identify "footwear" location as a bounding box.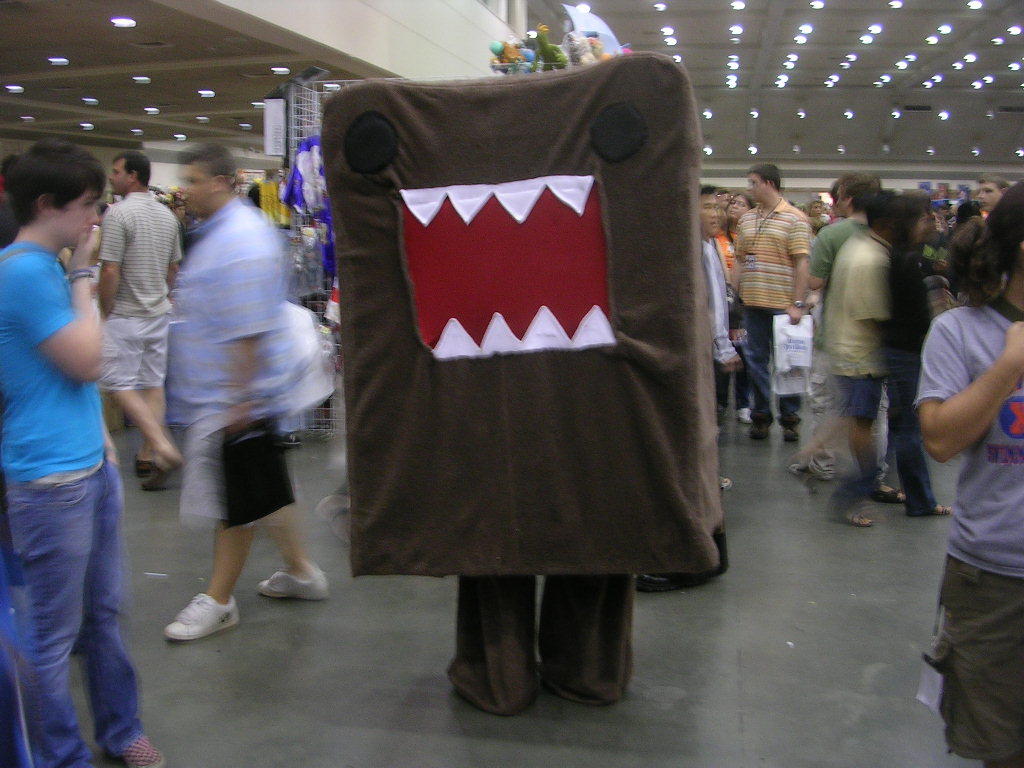
<bbox>749, 416, 768, 439</bbox>.
